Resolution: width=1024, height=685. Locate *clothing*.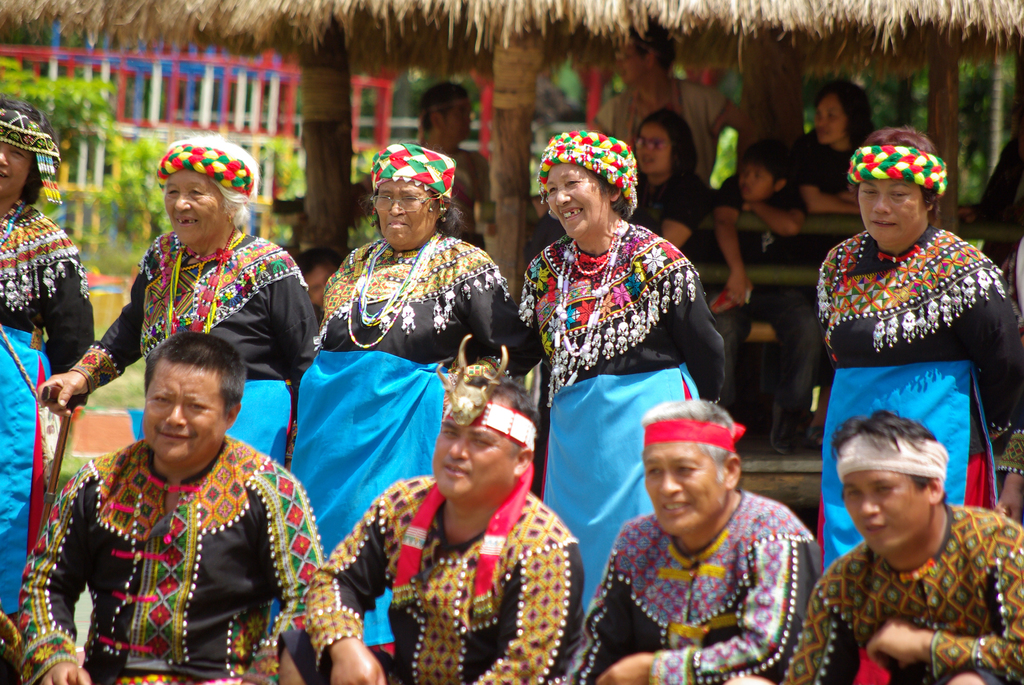
{"left": 42, "top": 397, "right": 316, "bottom": 675}.
